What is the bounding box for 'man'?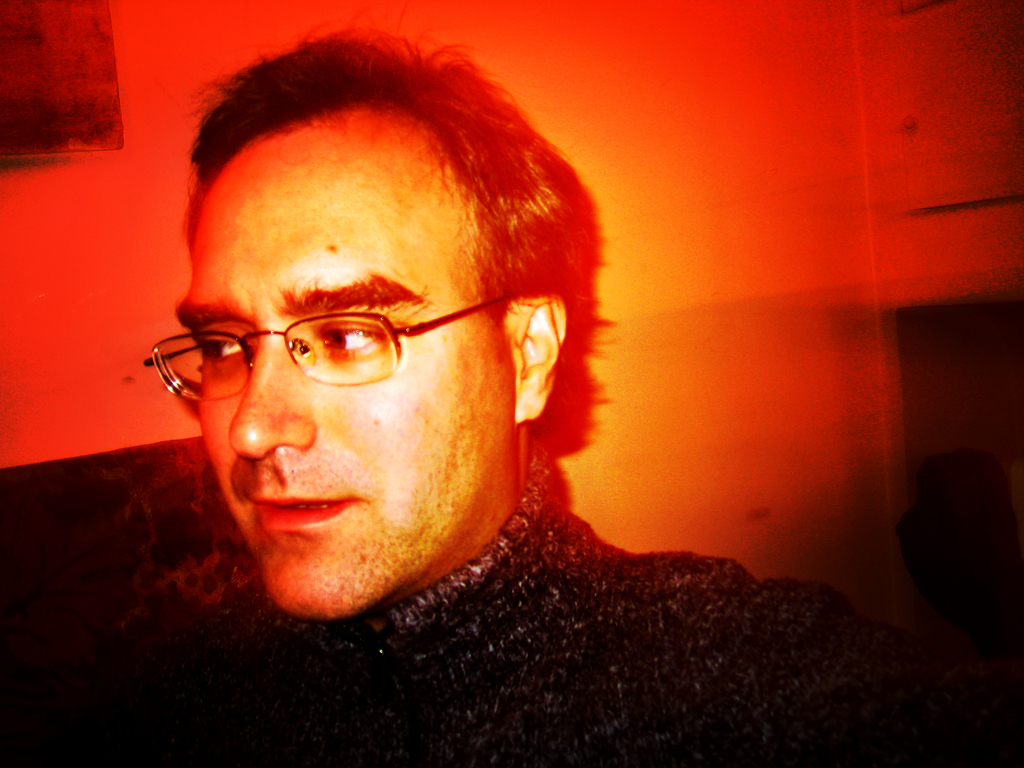
56:33:839:726.
